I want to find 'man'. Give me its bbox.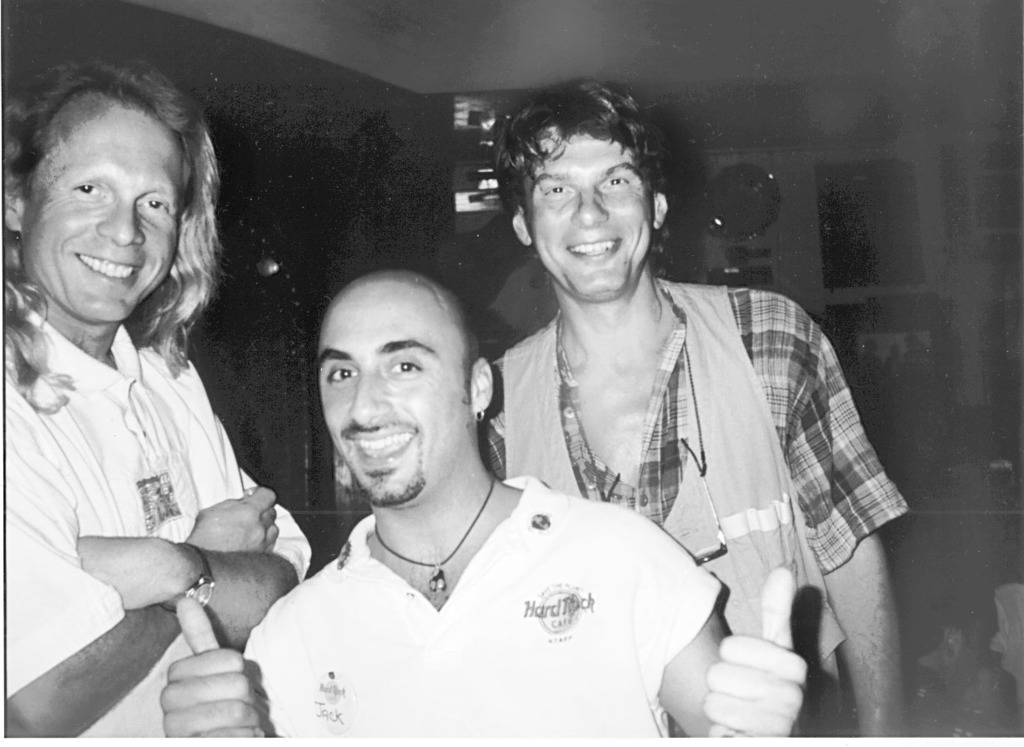
[x1=0, y1=51, x2=326, y2=739].
